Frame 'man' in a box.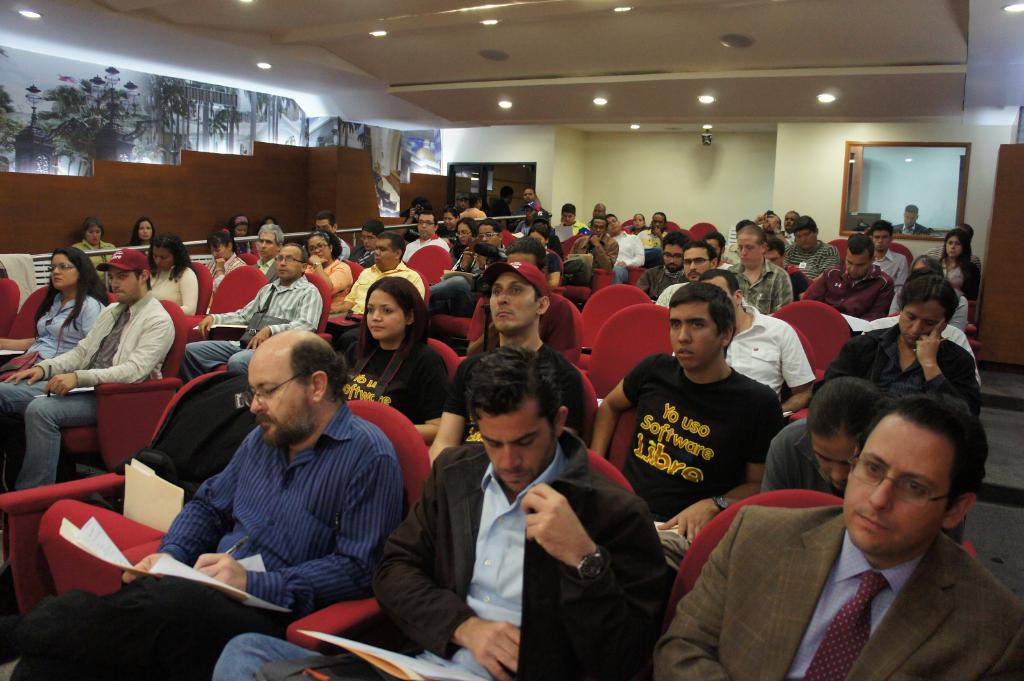
(left=12, top=326, right=414, bottom=680).
